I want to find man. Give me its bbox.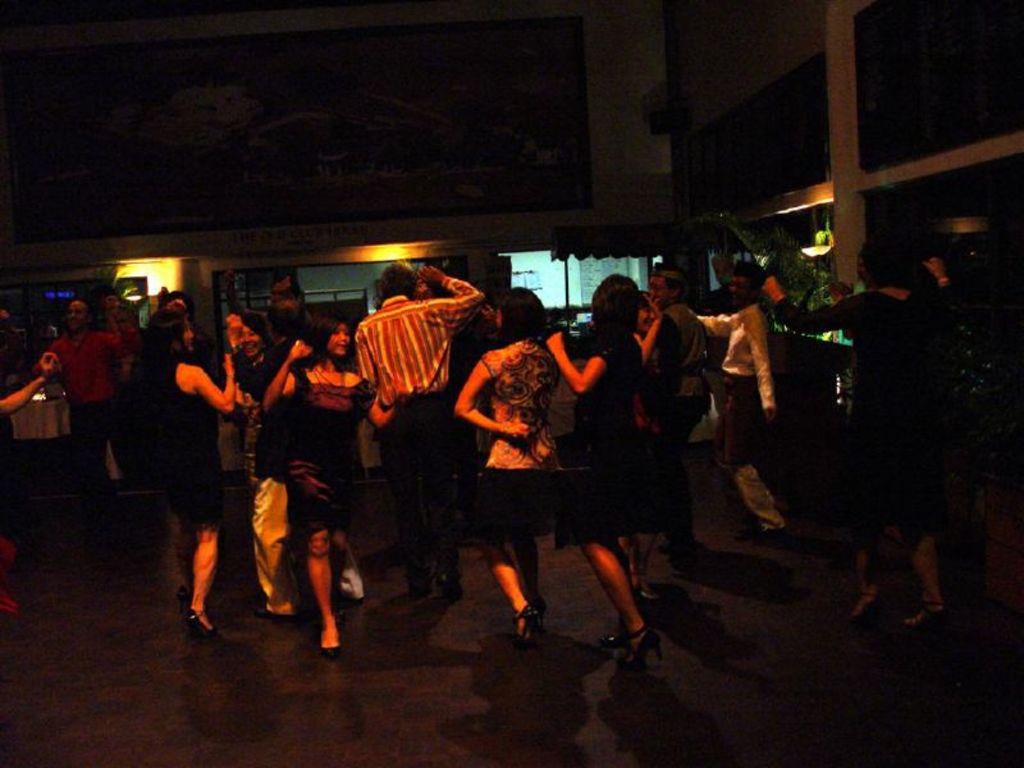
region(689, 265, 785, 539).
